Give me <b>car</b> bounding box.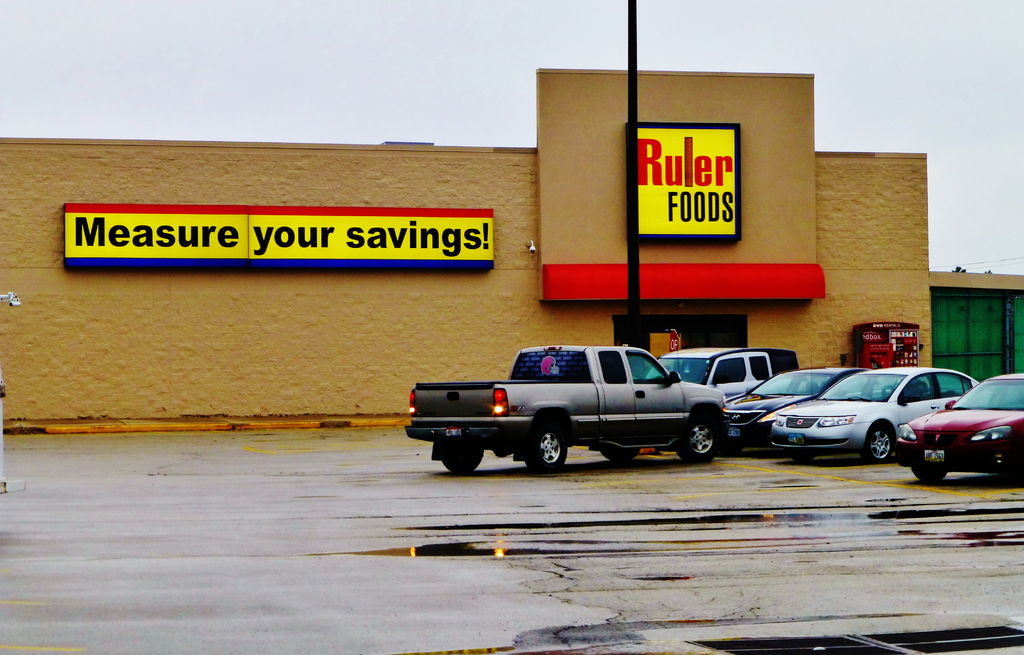
(726, 368, 867, 452).
